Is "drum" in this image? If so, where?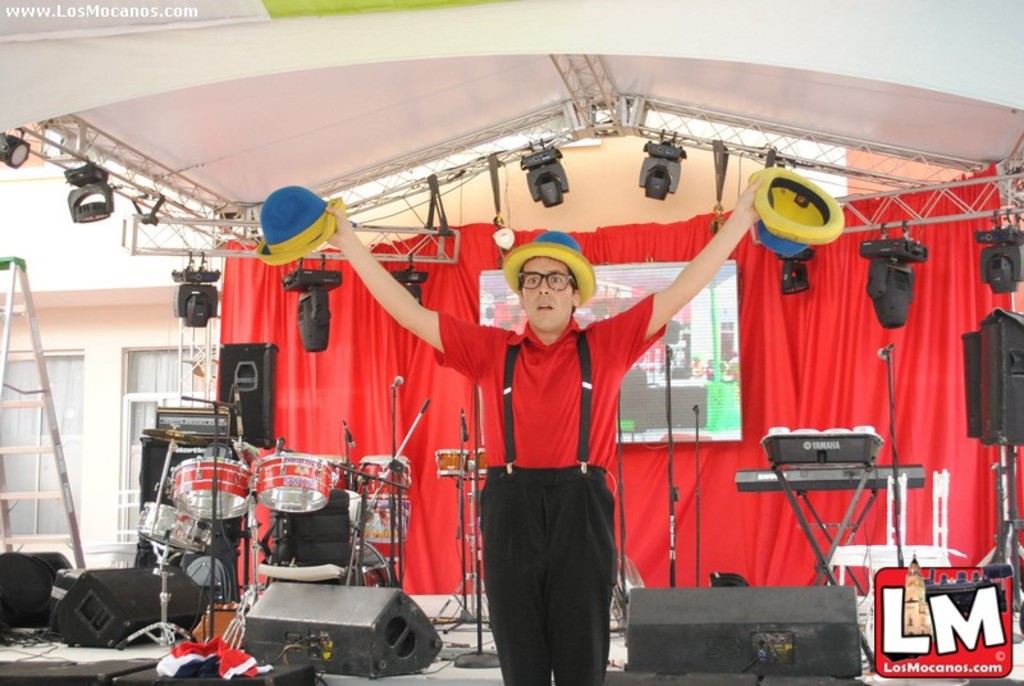
Yes, at box=[170, 456, 253, 521].
